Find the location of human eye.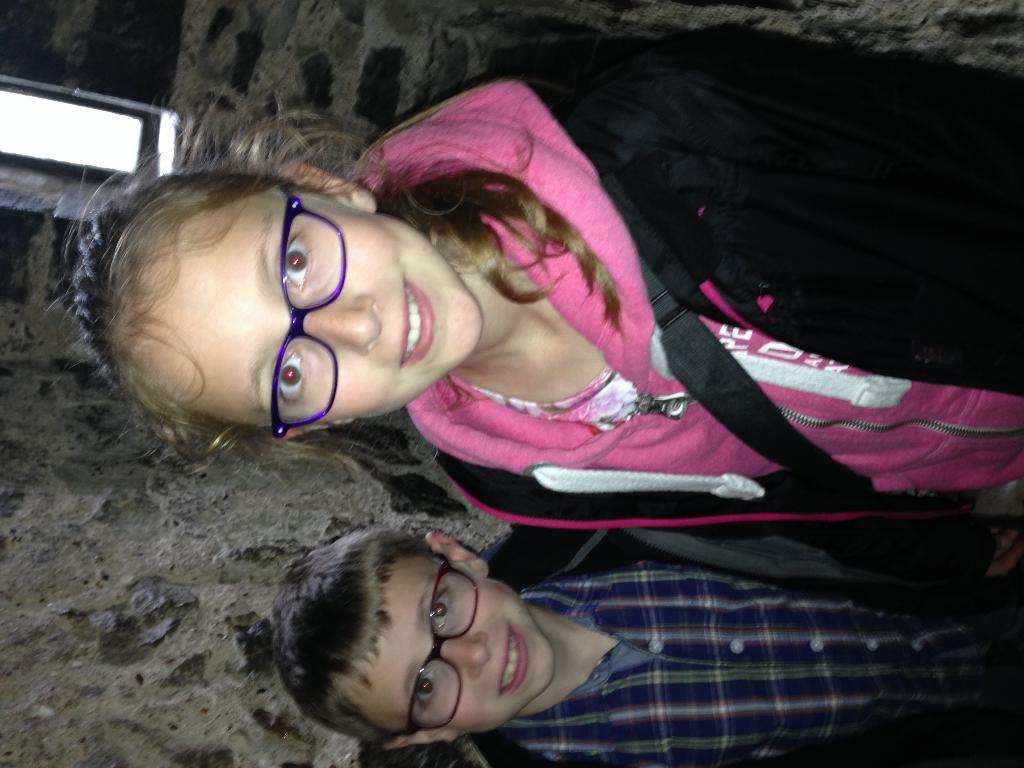
Location: select_region(277, 225, 313, 295).
